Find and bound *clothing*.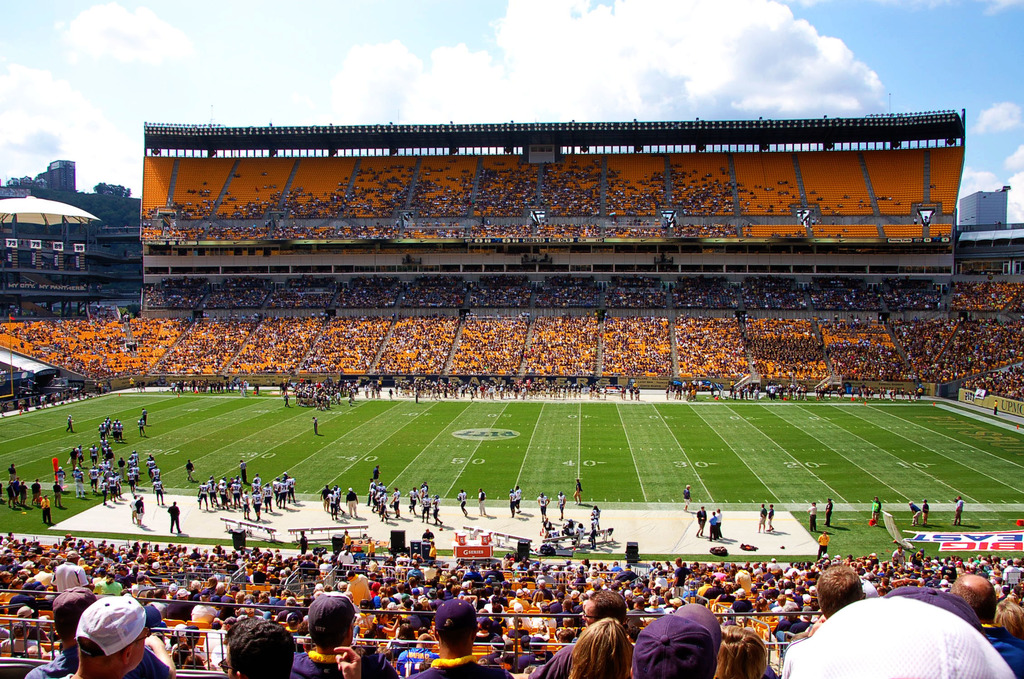
Bound: select_region(75, 445, 85, 464).
